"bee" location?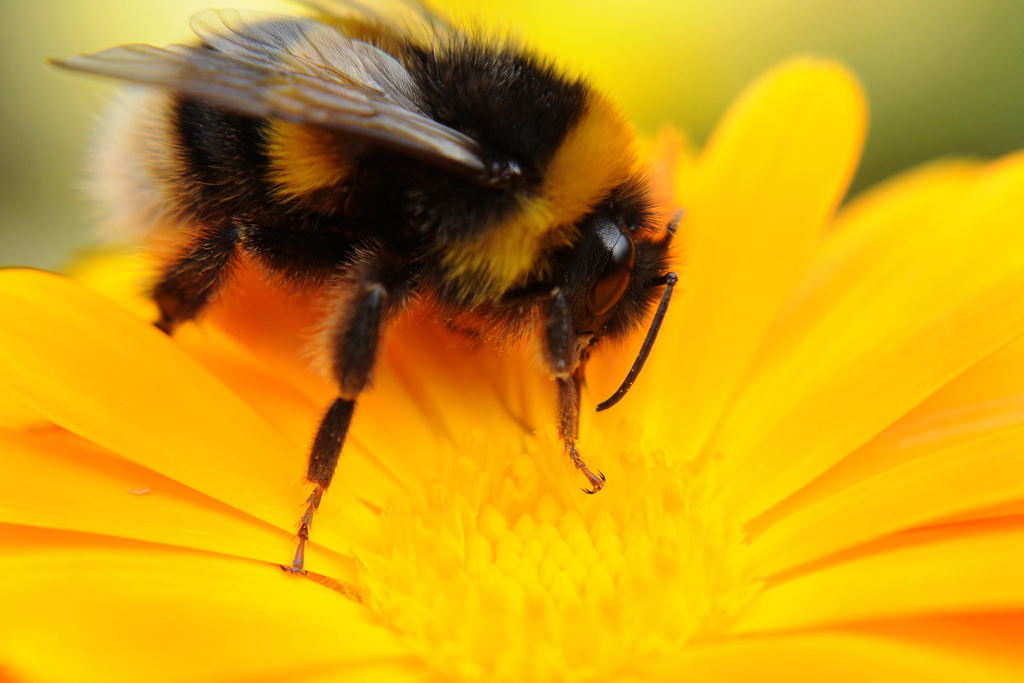
box=[44, 0, 681, 570]
